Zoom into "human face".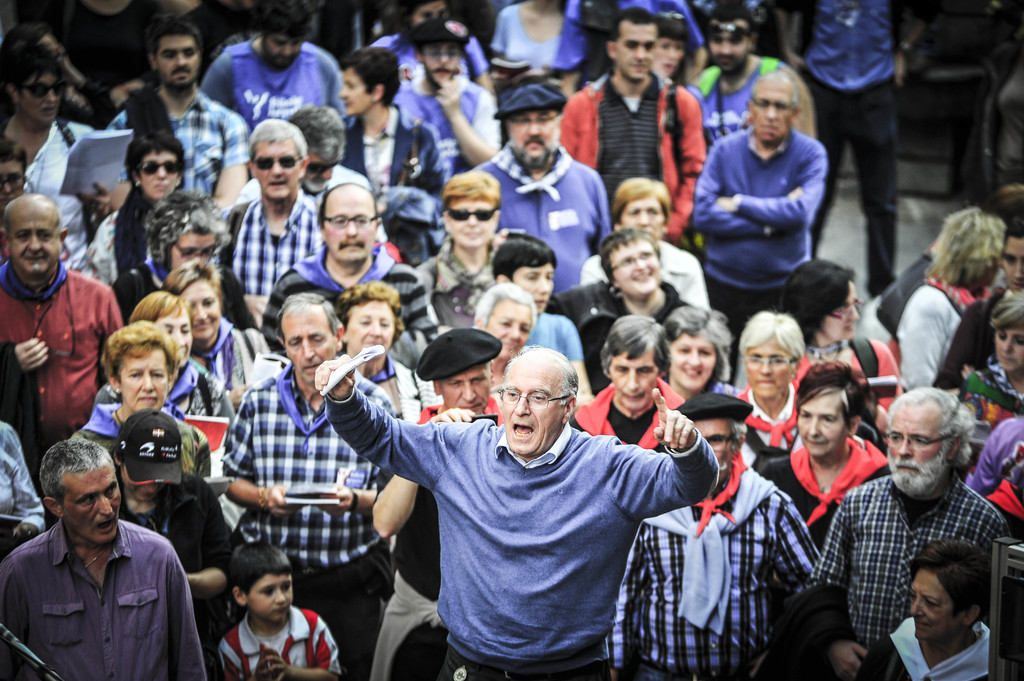
Zoom target: region(257, 140, 295, 197).
